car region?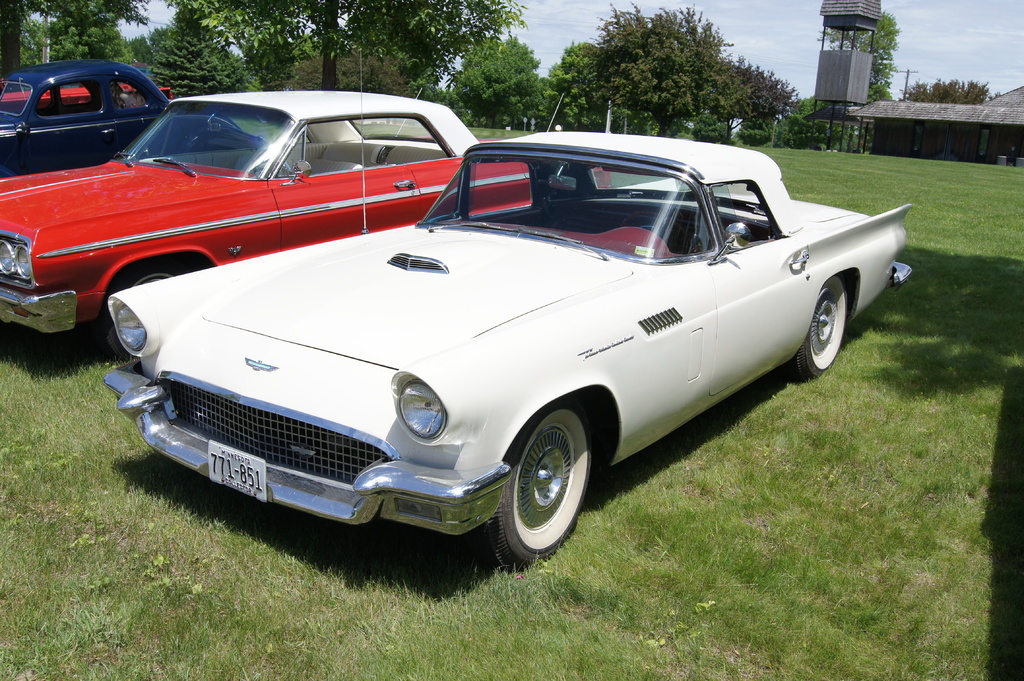
locate(0, 92, 615, 359)
